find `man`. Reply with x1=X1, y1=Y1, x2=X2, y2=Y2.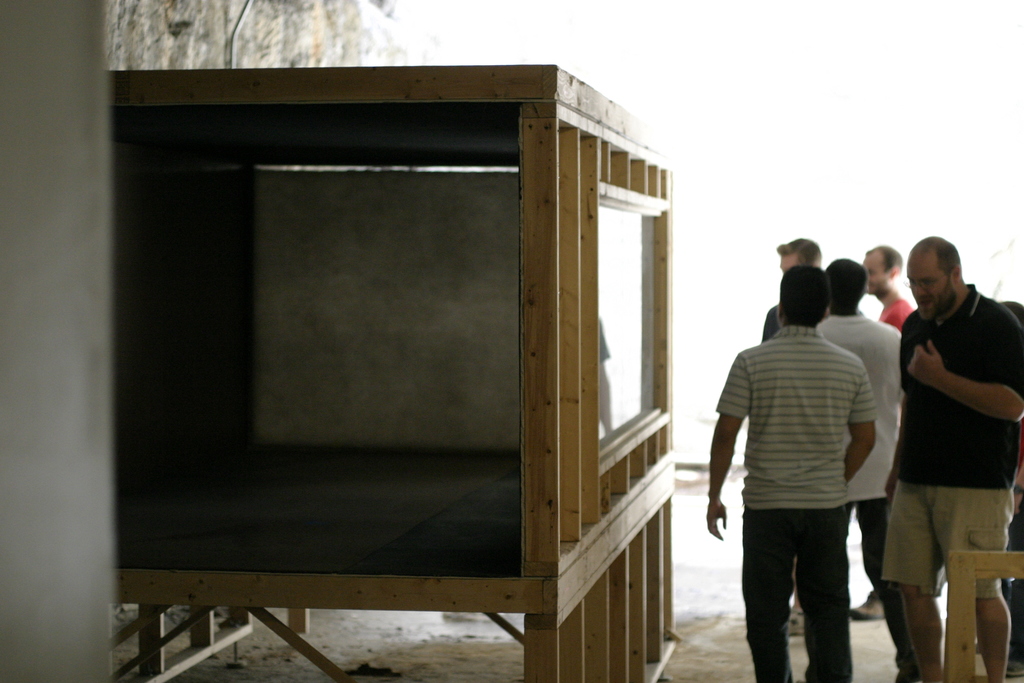
x1=849, y1=241, x2=916, y2=625.
